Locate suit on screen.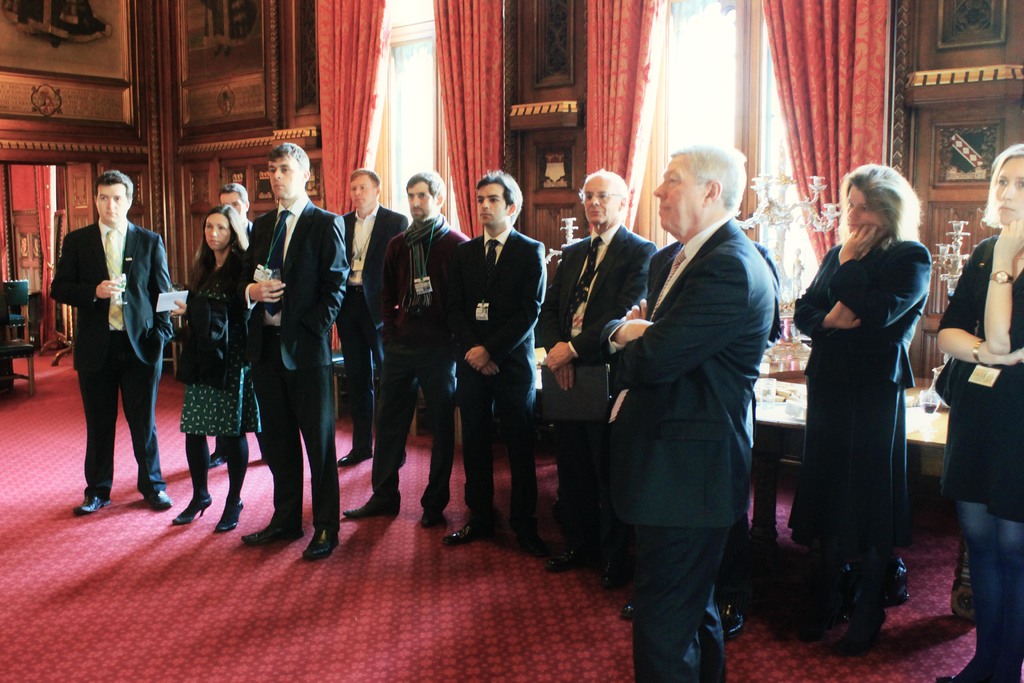
On screen at bbox=(345, 206, 409, 441).
